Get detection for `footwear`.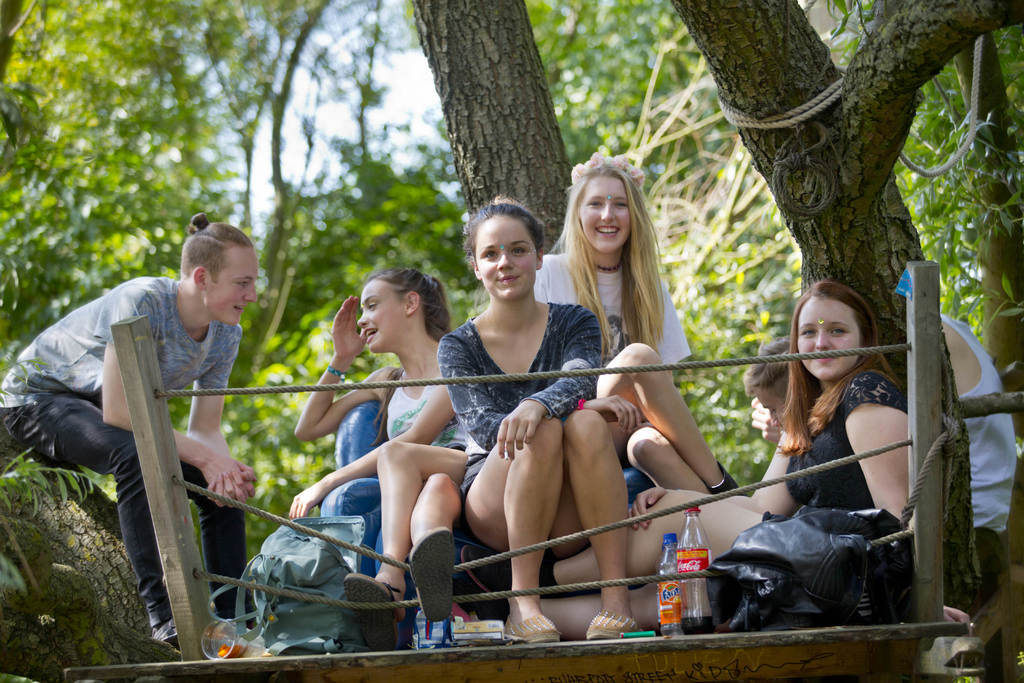
Detection: 340 567 396 653.
